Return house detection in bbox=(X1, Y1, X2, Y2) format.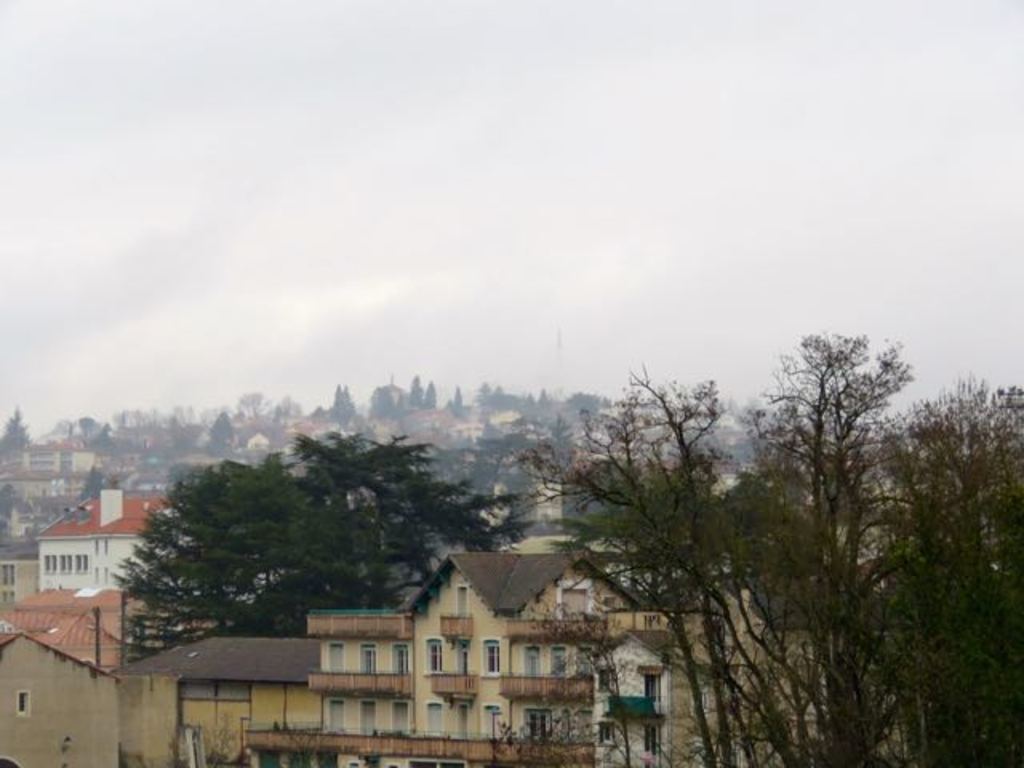
bbox=(29, 490, 170, 587).
